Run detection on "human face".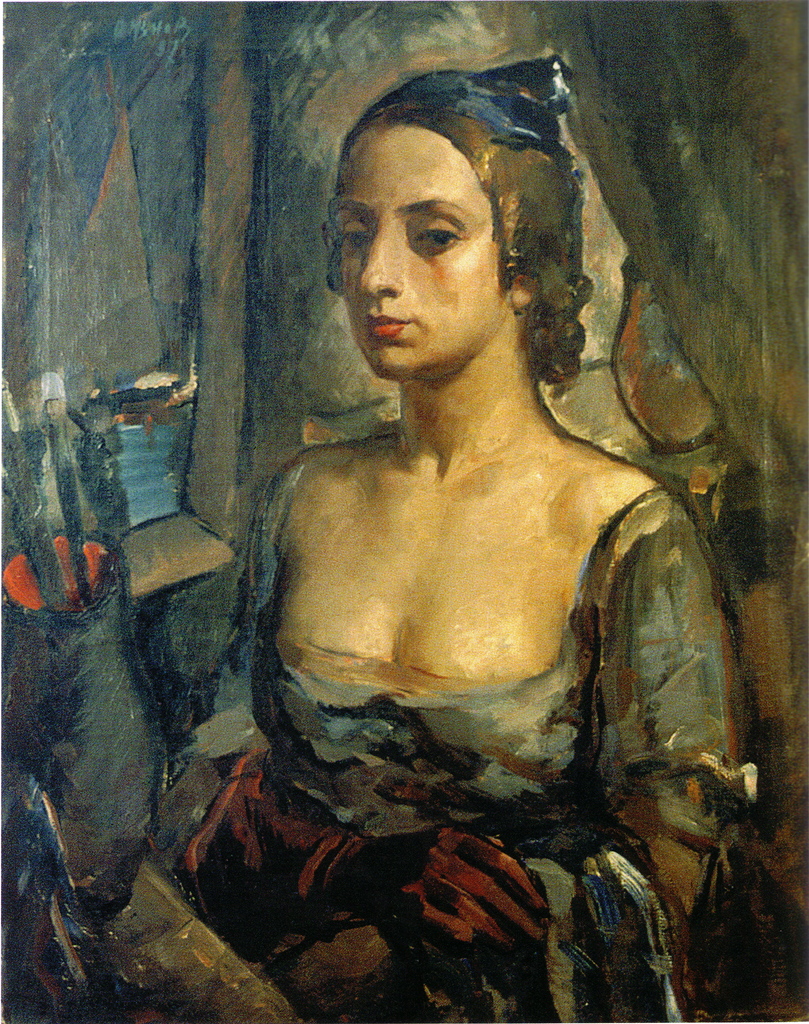
Result: (336, 127, 512, 378).
